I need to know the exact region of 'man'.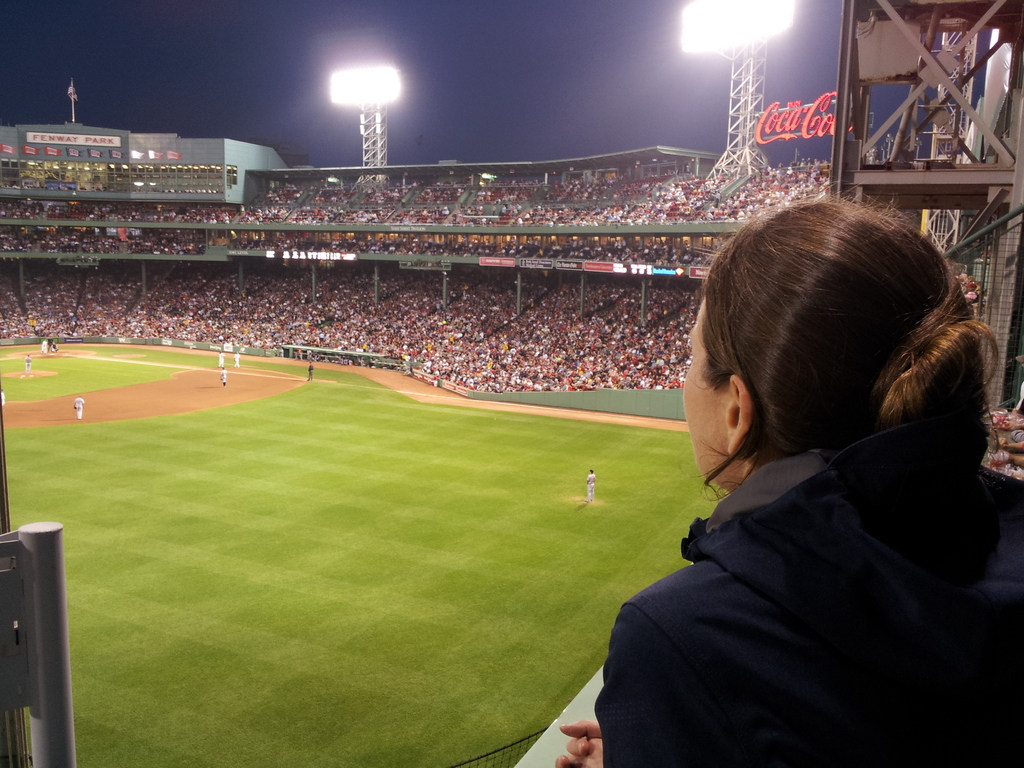
Region: bbox(584, 471, 597, 499).
